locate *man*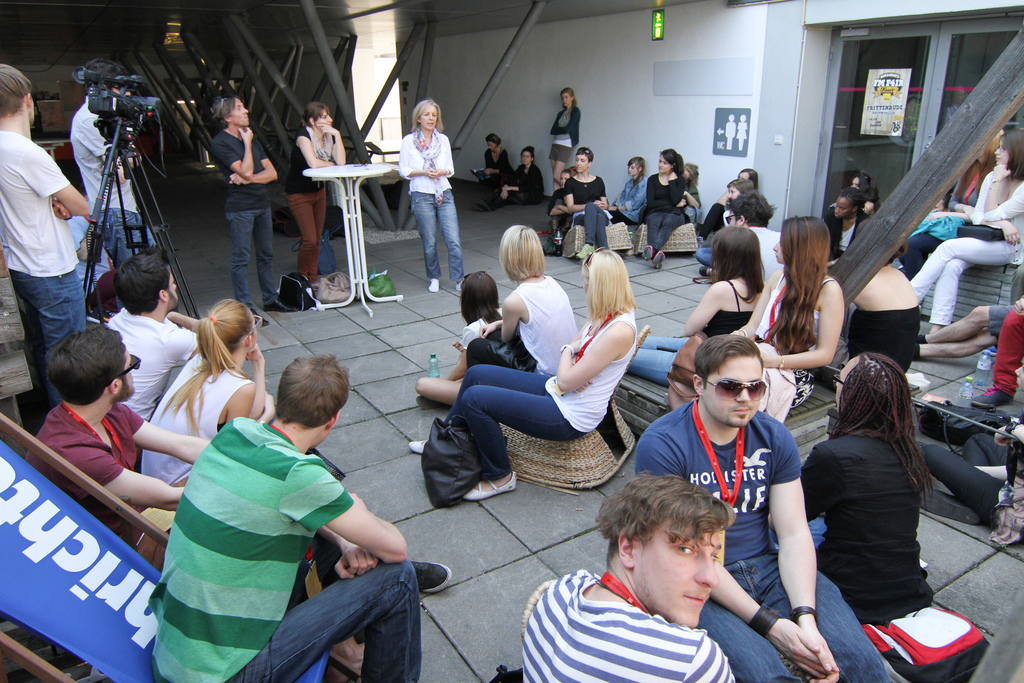
locate(731, 188, 794, 284)
